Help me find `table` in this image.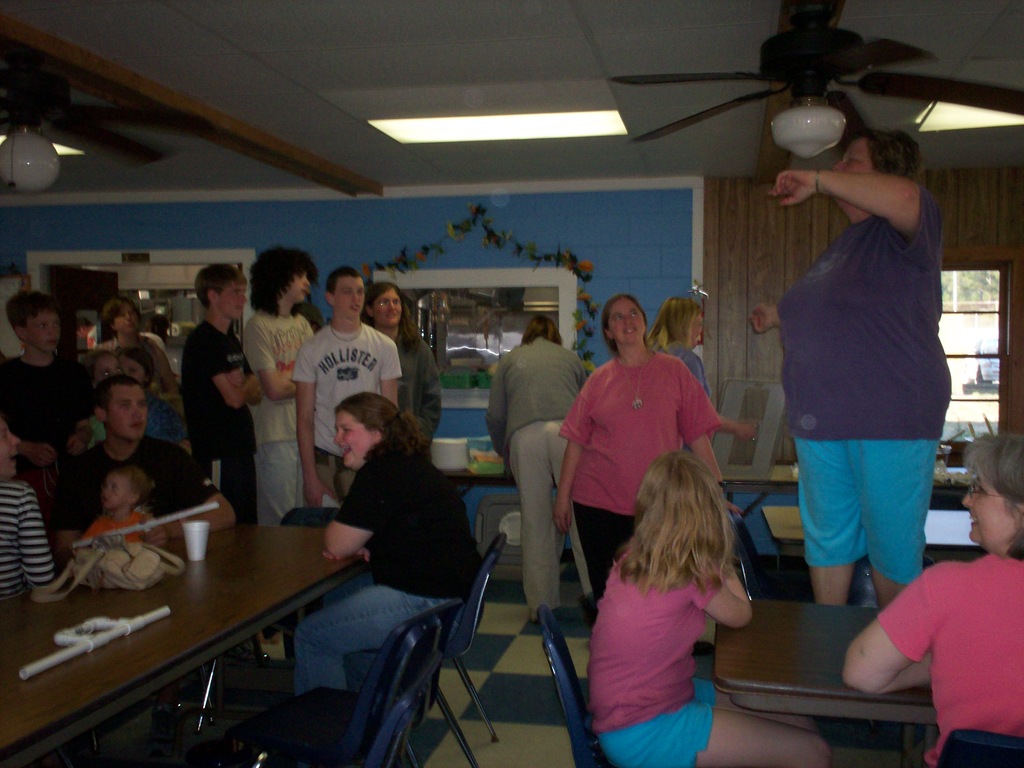
Found it: 710/586/943/767.
